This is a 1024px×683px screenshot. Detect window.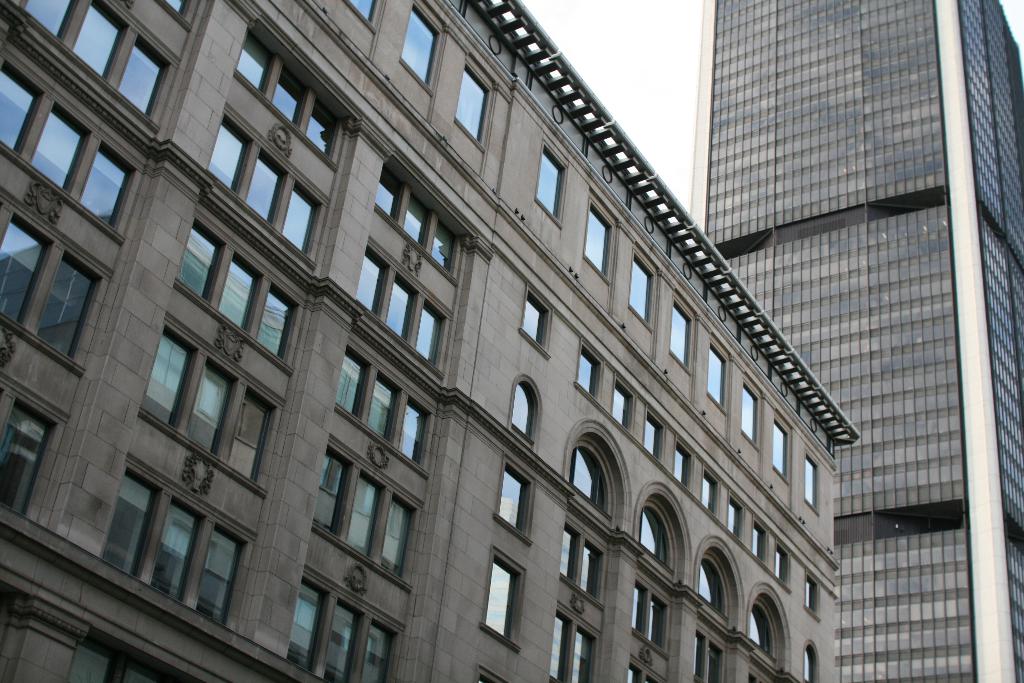
crop(454, 62, 495, 157).
